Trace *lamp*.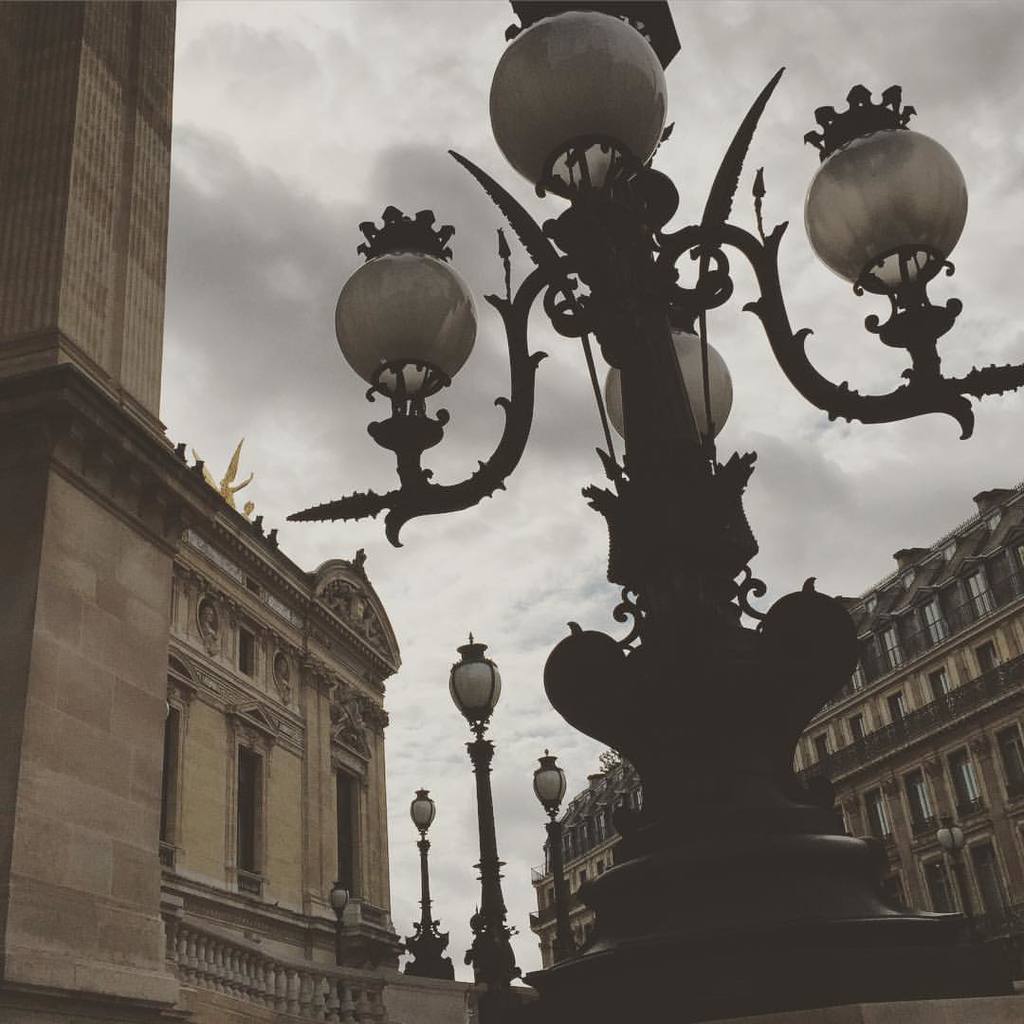
Traced to box(401, 786, 456, 978).
